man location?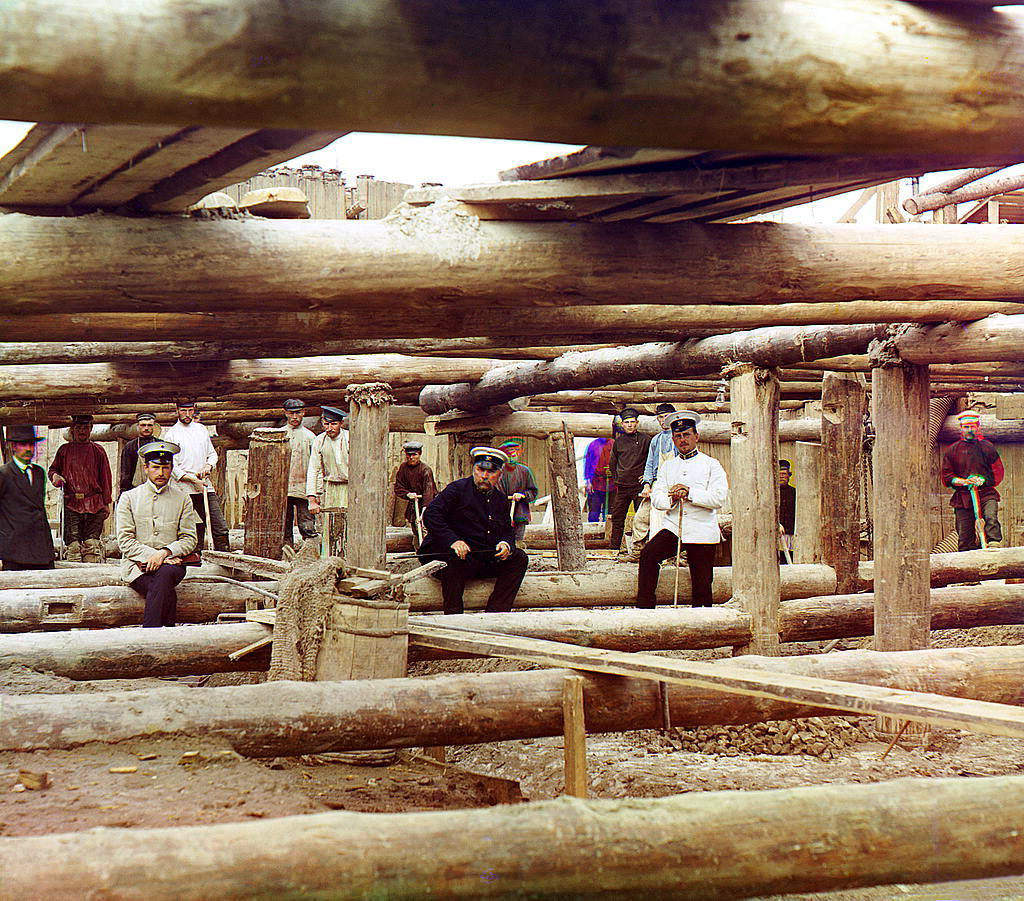
left=394, top=442, right=441, bottom=530
